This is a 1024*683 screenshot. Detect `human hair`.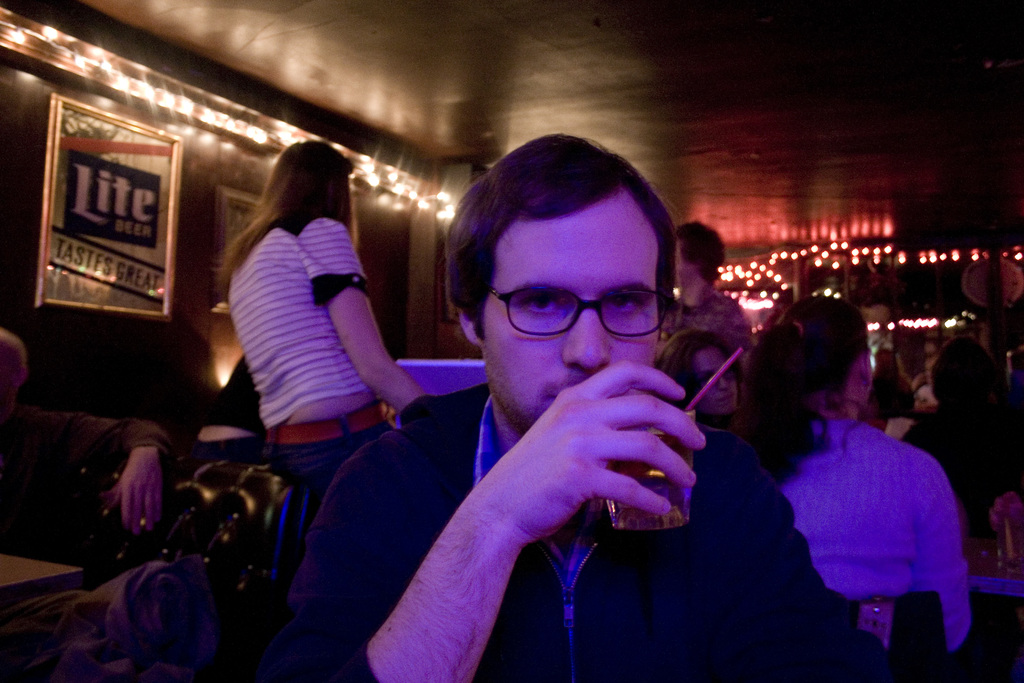
(x1=928, y1=334, x2=1005, y2=413).
